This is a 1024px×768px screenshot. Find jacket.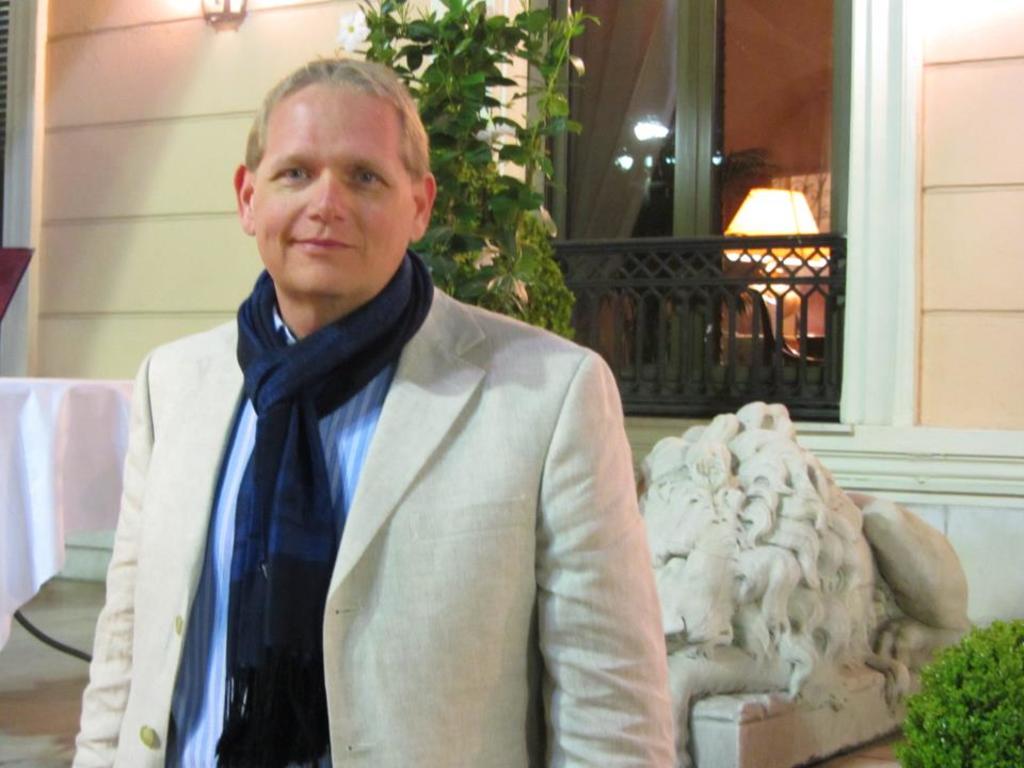
Bounding box: 85 148 624 754.
